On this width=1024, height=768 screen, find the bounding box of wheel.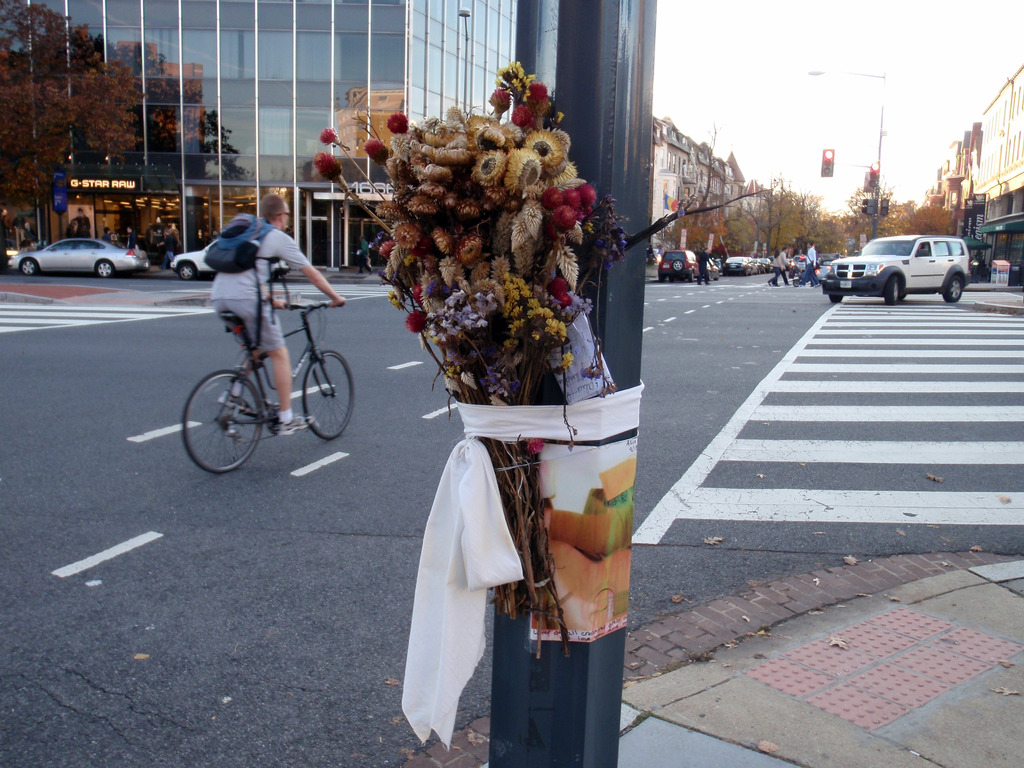
Bounding box: detection(671, 260, 684, 271).
